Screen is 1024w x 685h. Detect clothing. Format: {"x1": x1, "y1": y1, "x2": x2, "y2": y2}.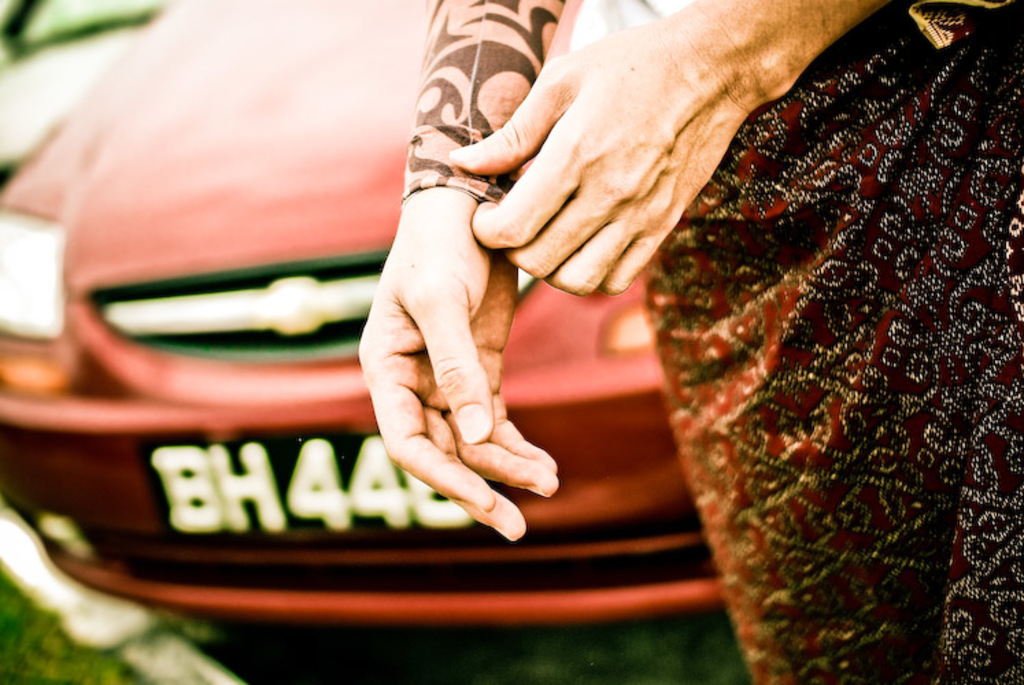
{"x1": 695, "y1": 0, "x2": 1012, "y2": 652}.
